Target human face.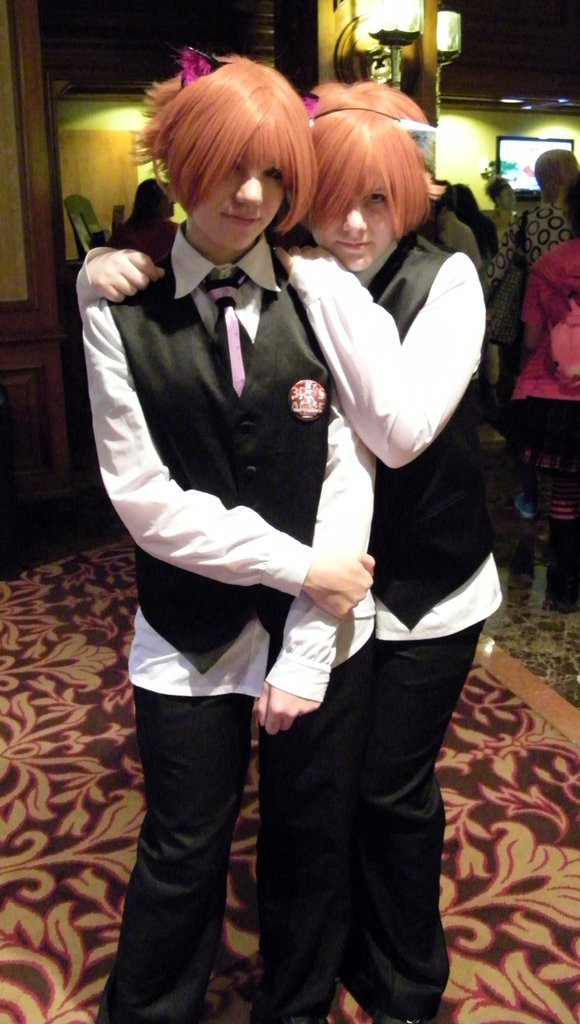
Target region: {"x1": 311, "y1": 179, "x2": 395, "y2": 273}.
